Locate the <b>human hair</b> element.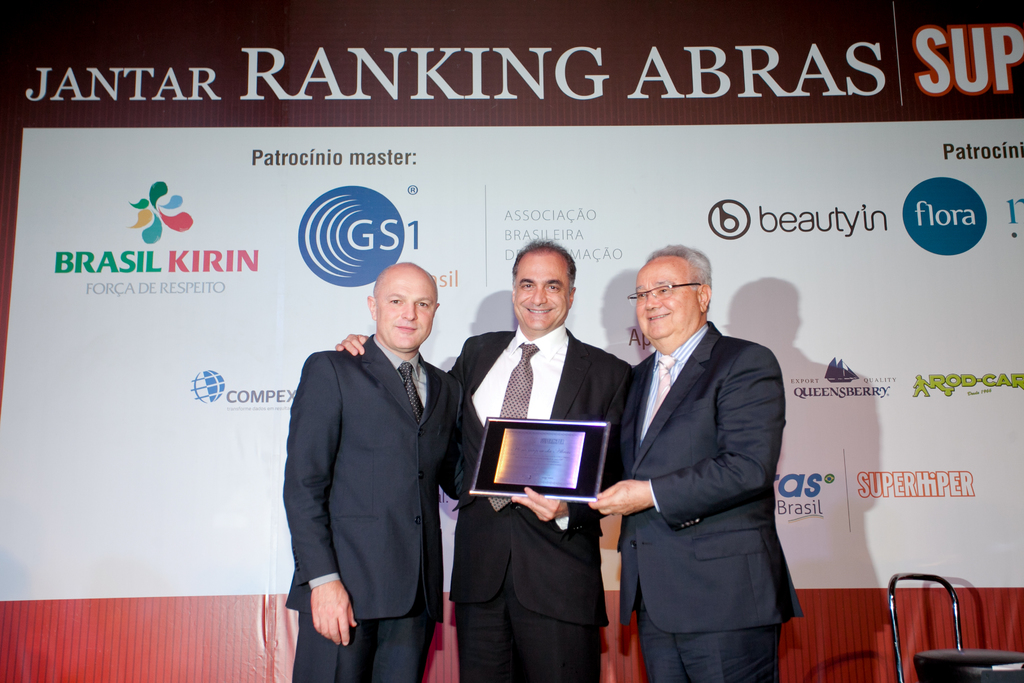
Element bbox: <bbox>644, 243, 713, 290</bbox>.
